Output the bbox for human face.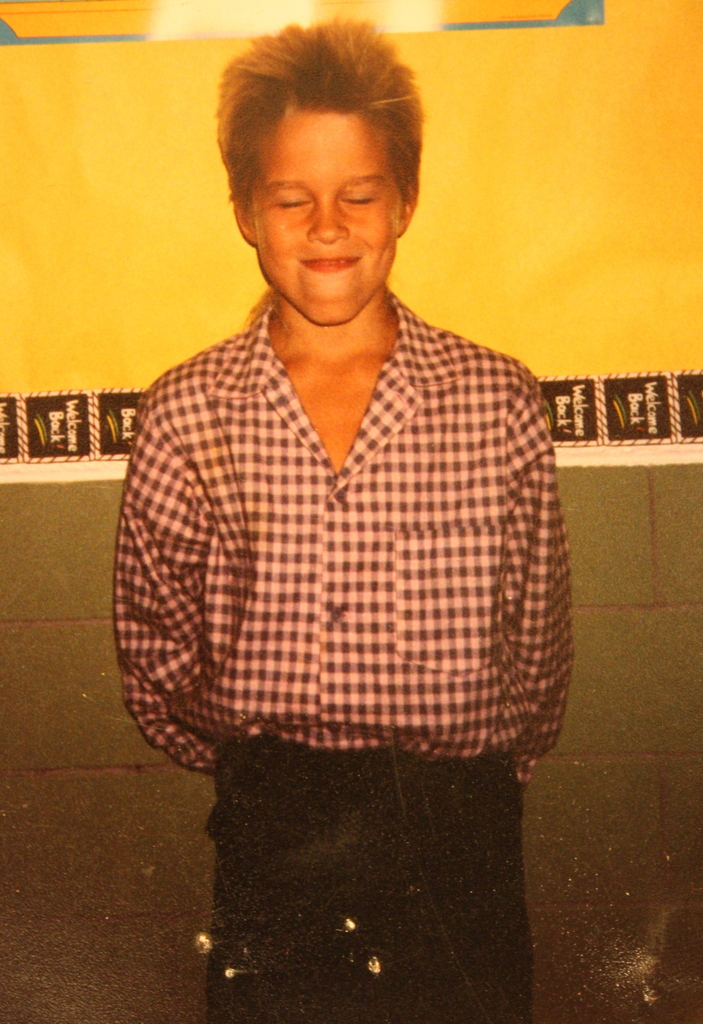
<region>246, 106, 403, 330</region>.
